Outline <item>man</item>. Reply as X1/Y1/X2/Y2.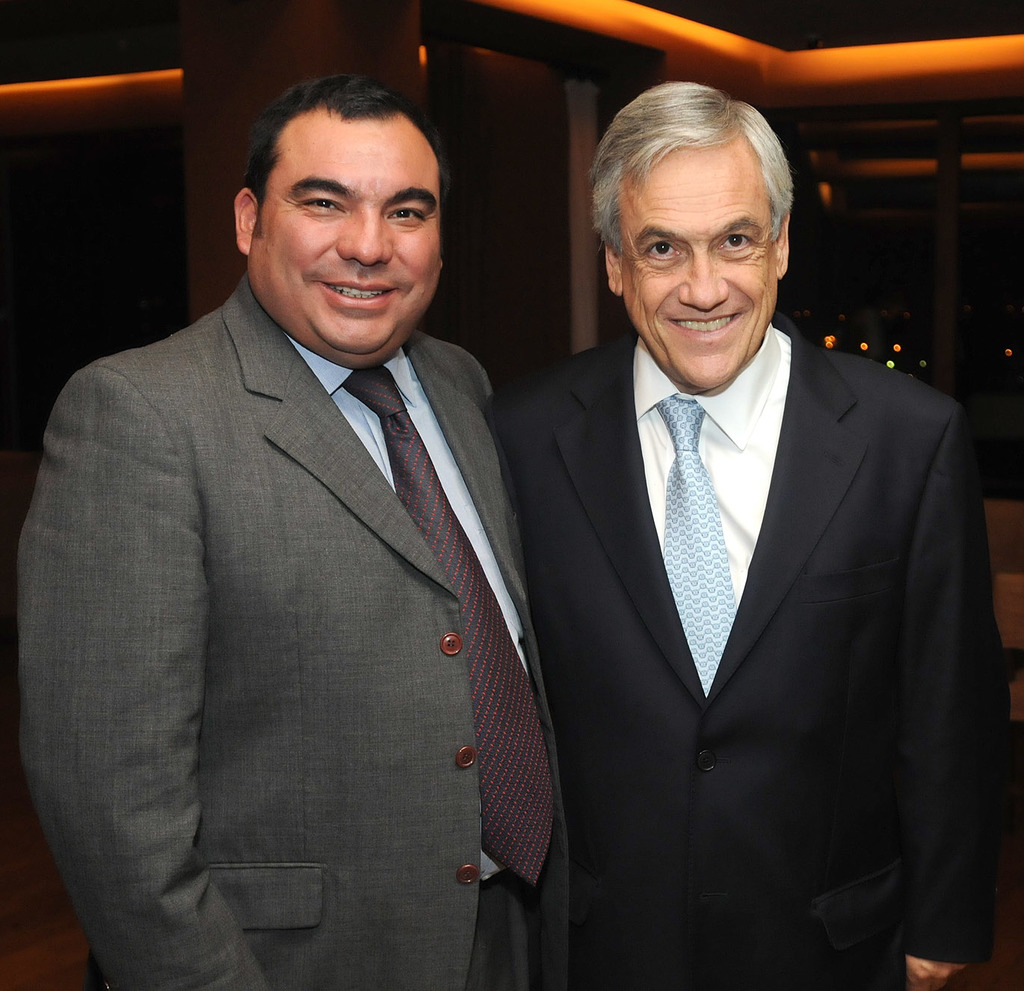
499/79/1005/990.
